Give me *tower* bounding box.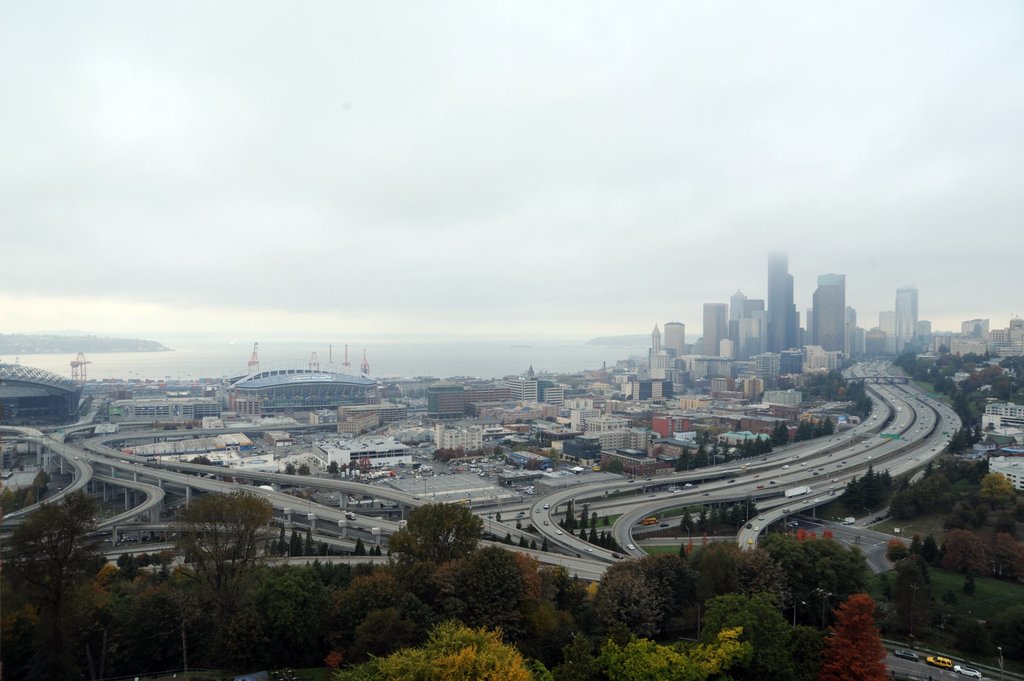
box=[767, 279, 796, 357].
